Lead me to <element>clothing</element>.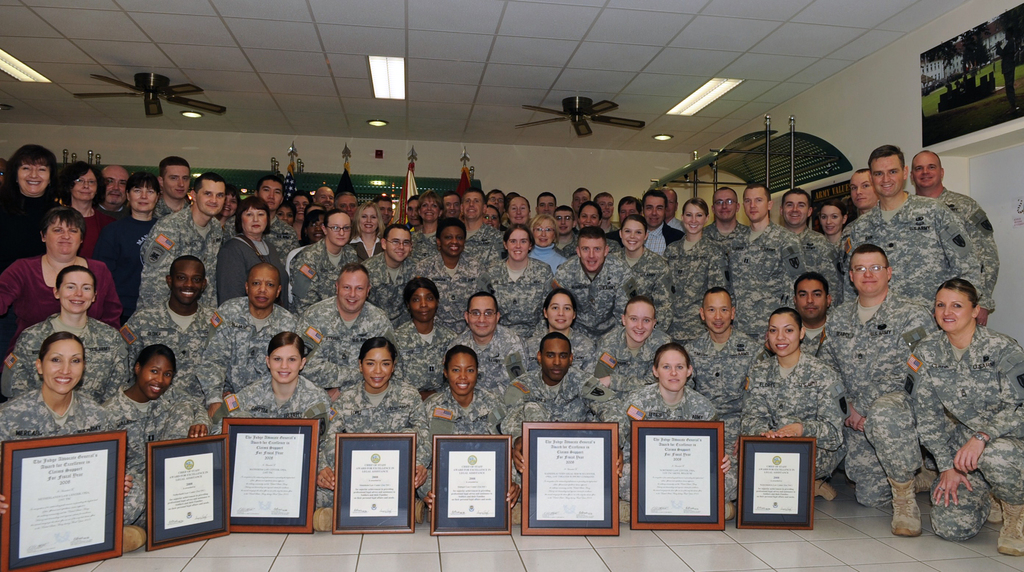
Lead to (384, 321, 452, 406).
